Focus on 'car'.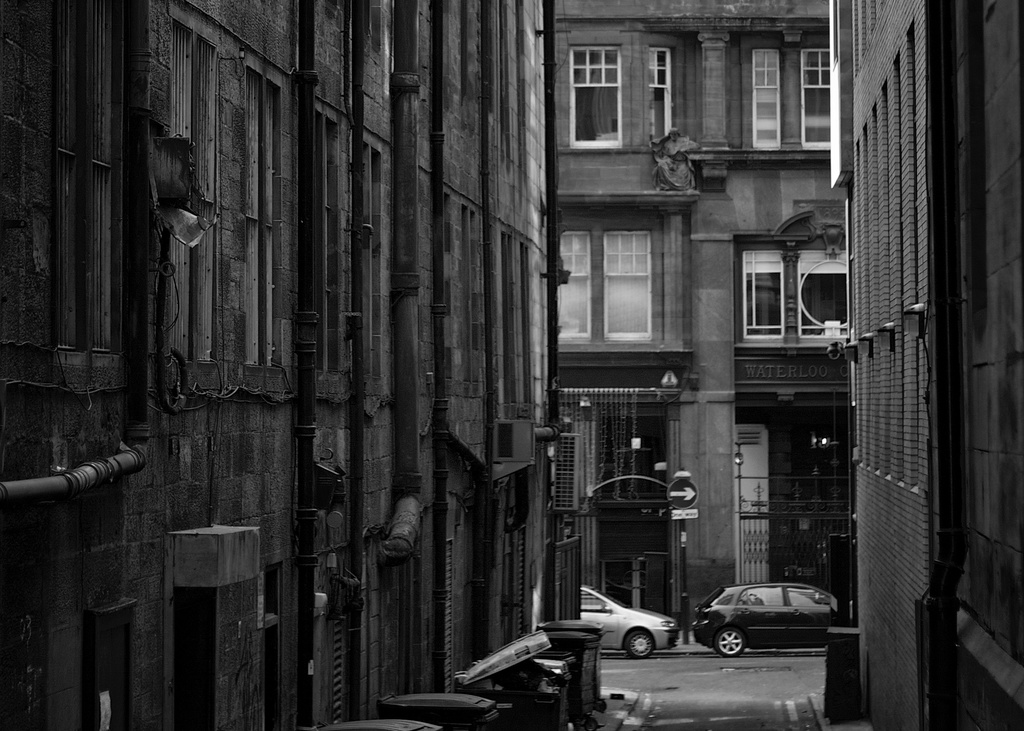
Focused at locate(577, 579, 686, 660).
